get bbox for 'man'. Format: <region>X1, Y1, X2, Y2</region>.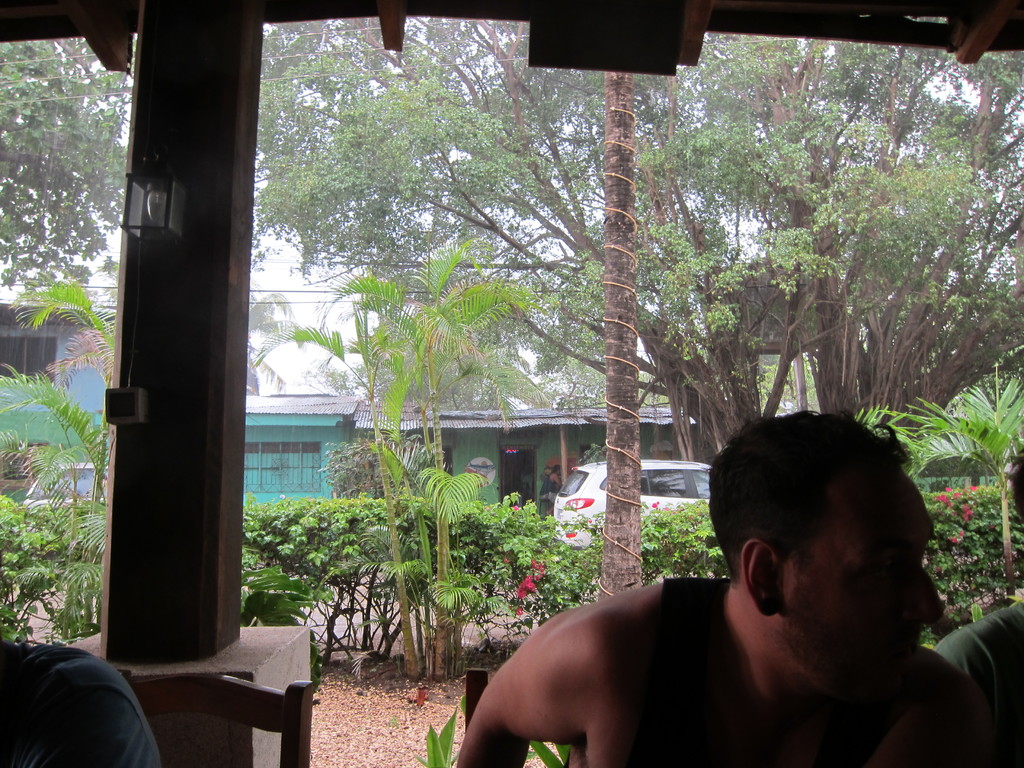
<region>932, 600, 1023, 733</region>.
